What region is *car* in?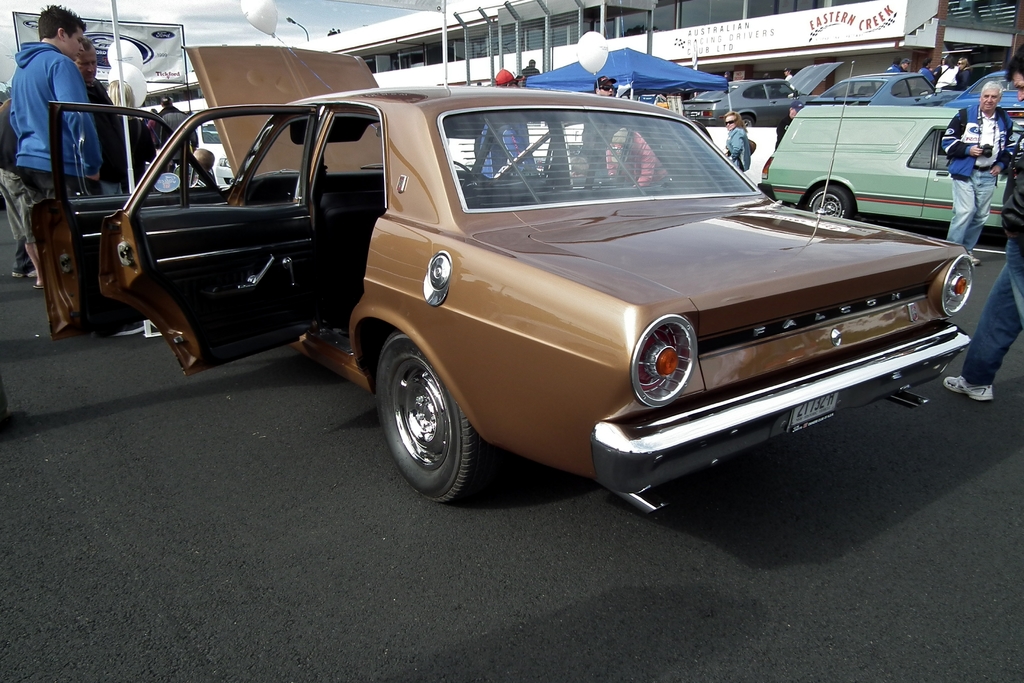
bbox=(811, 74, 966, 105).
